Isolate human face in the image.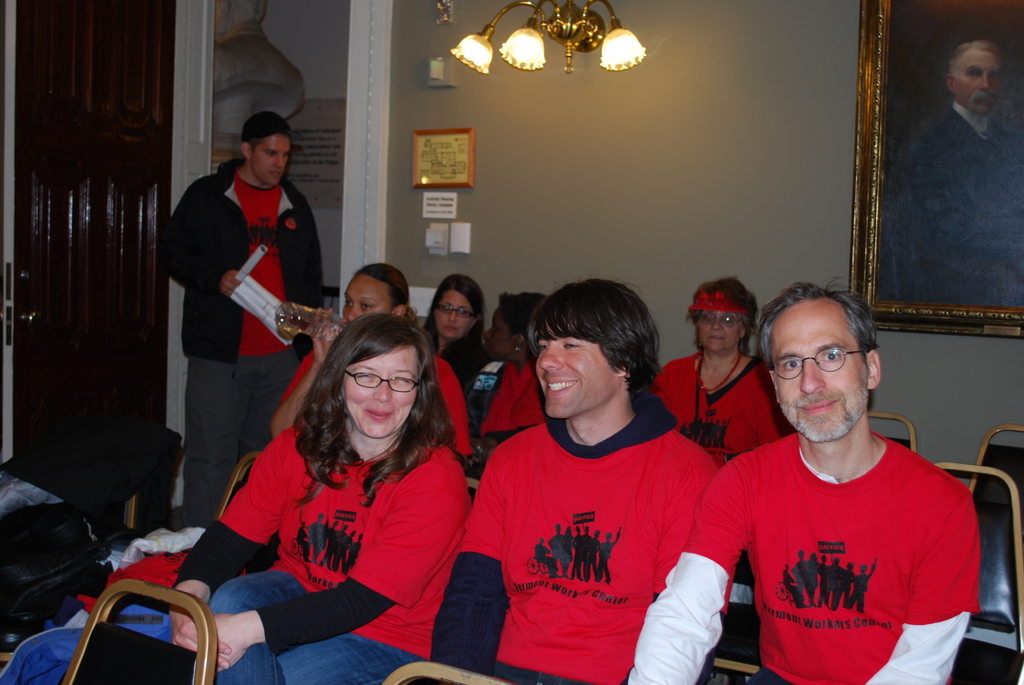
Isolated region: box(680, 301, 744, 358).
